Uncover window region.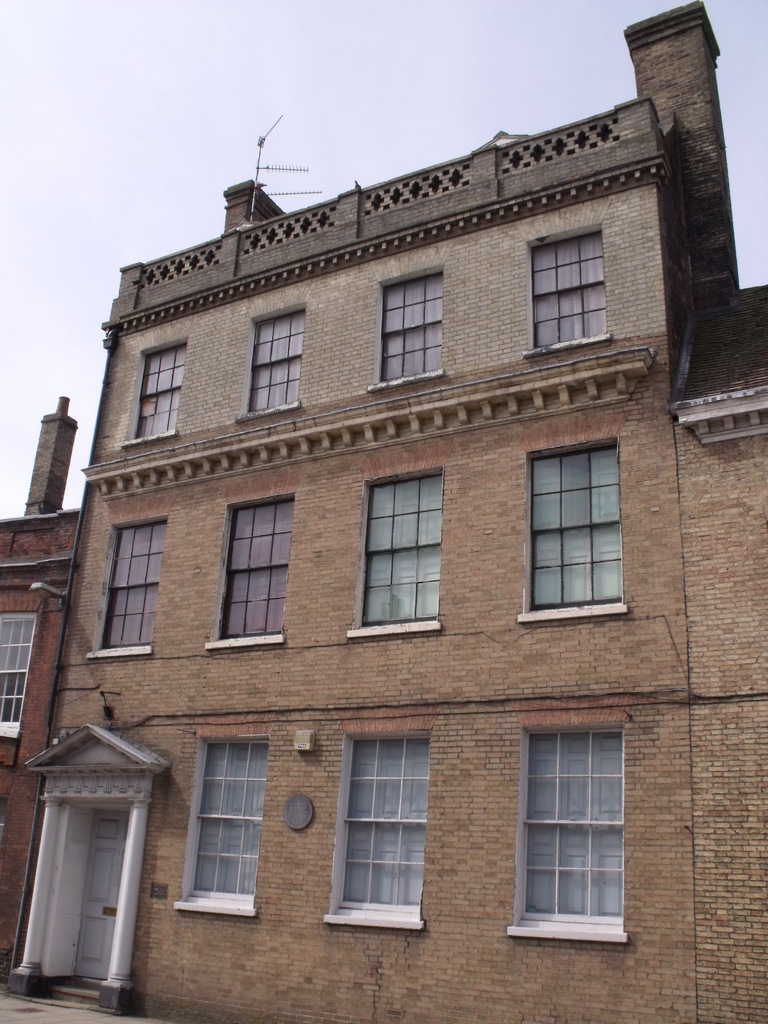
Uncovered: 252,310,303,408.
